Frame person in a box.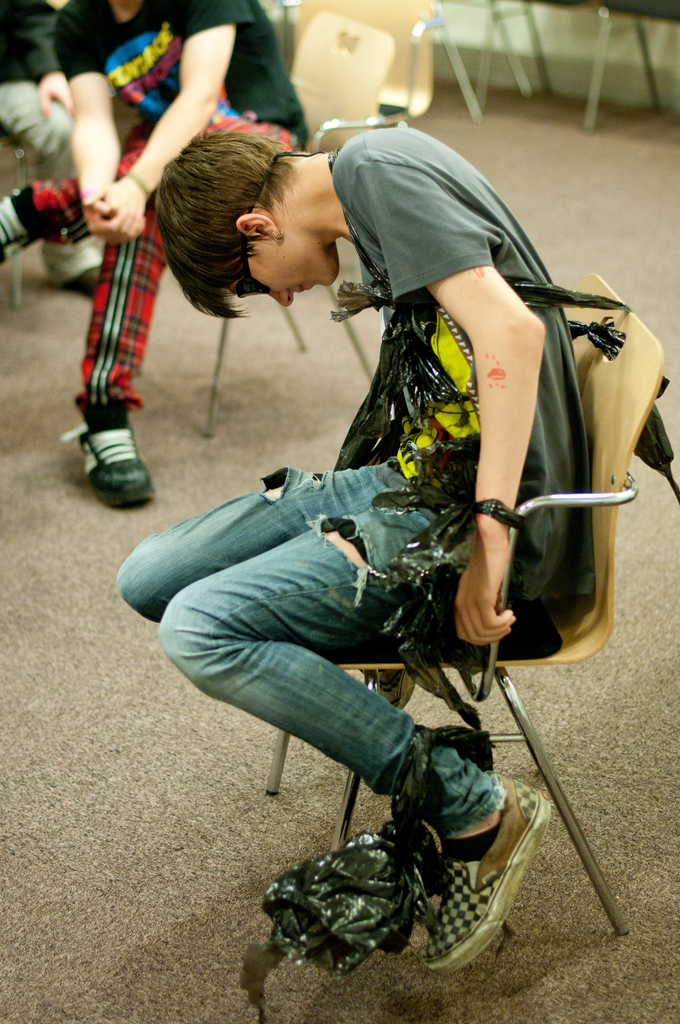
left=0, top=0, right=316, bottom=511.
